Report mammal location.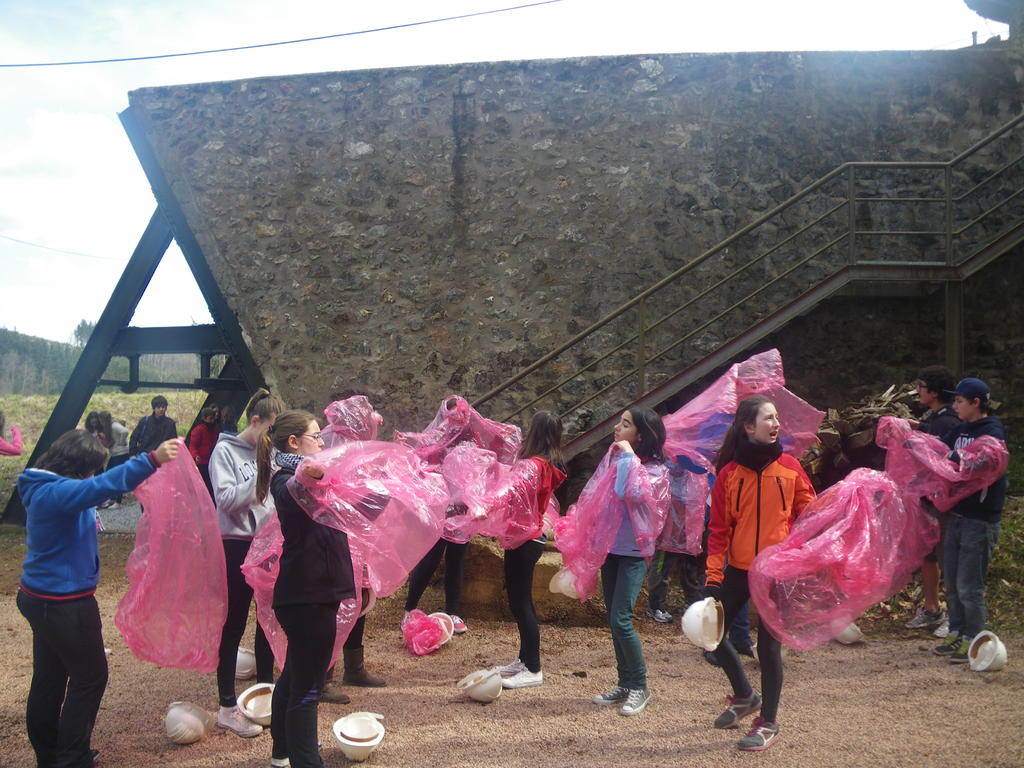
Report: [x1=212, y1=384, x2=296, y2=739].
